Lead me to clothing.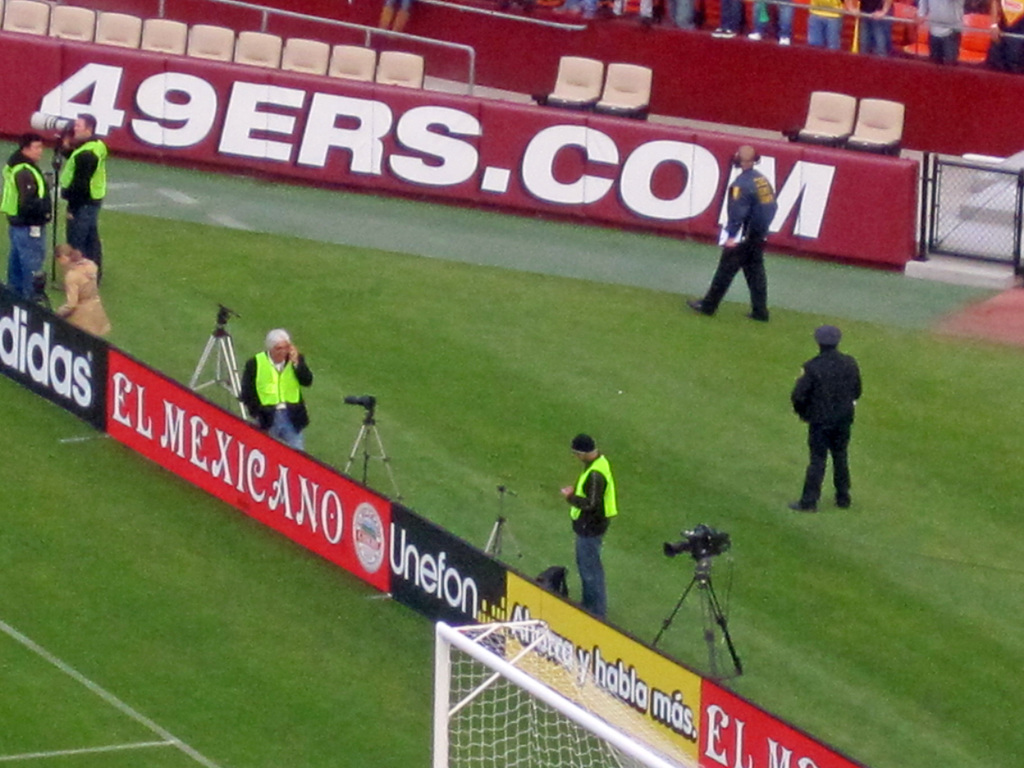
Lead to bbox=(707, 165, 783, 316).
